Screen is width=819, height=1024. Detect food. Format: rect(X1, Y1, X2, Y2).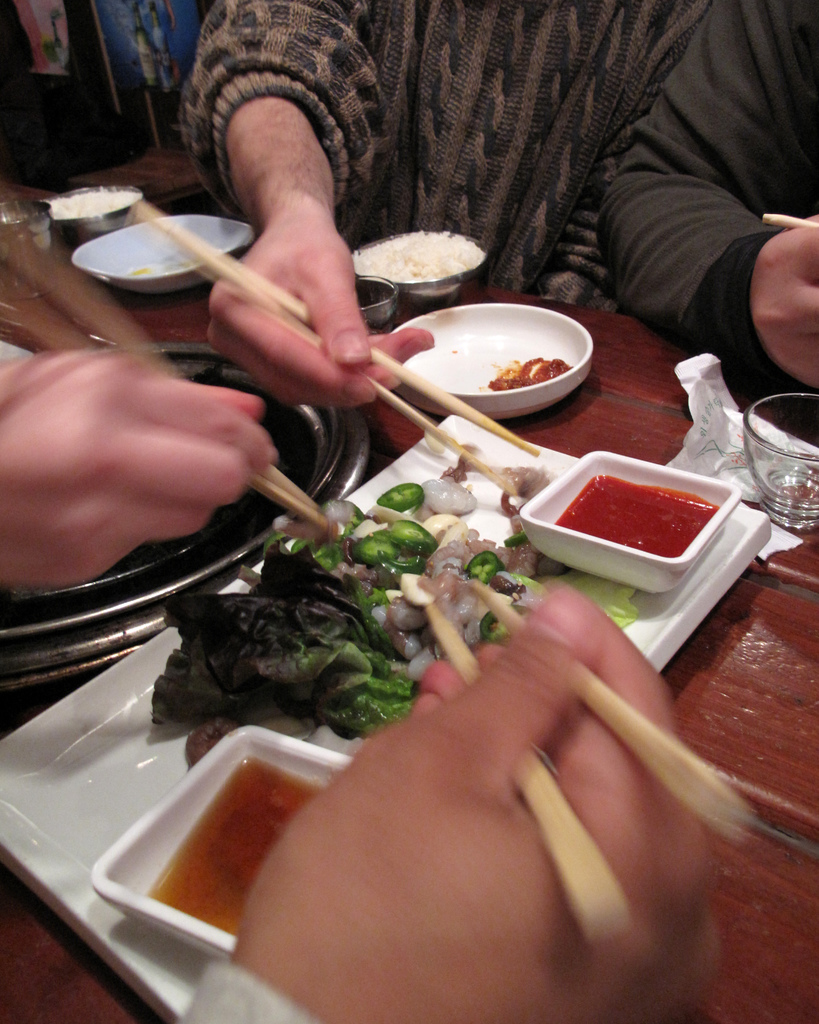
rect(532, 436, 738, 568).
